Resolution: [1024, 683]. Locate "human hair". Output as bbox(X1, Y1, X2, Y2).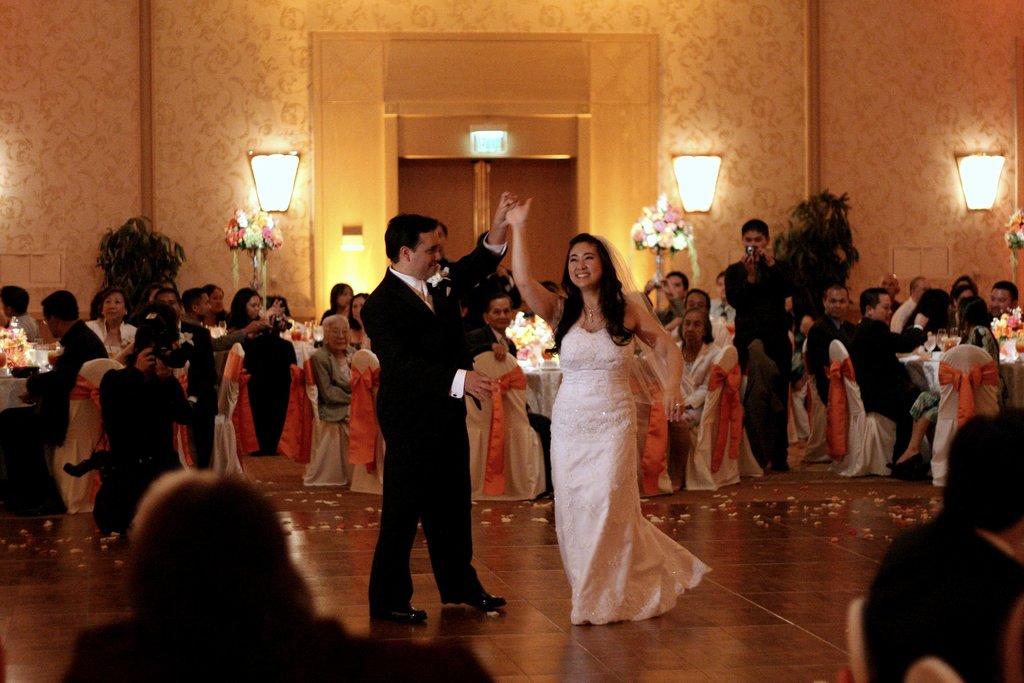
bbox(566, 229, 631, 335).
